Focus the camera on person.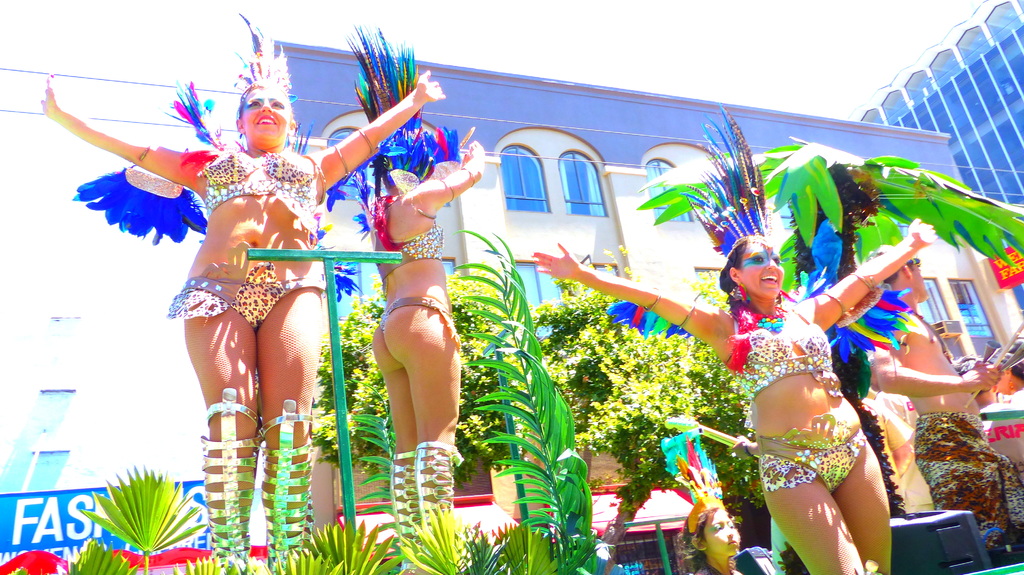
Focus region: 528/210/943/574.
